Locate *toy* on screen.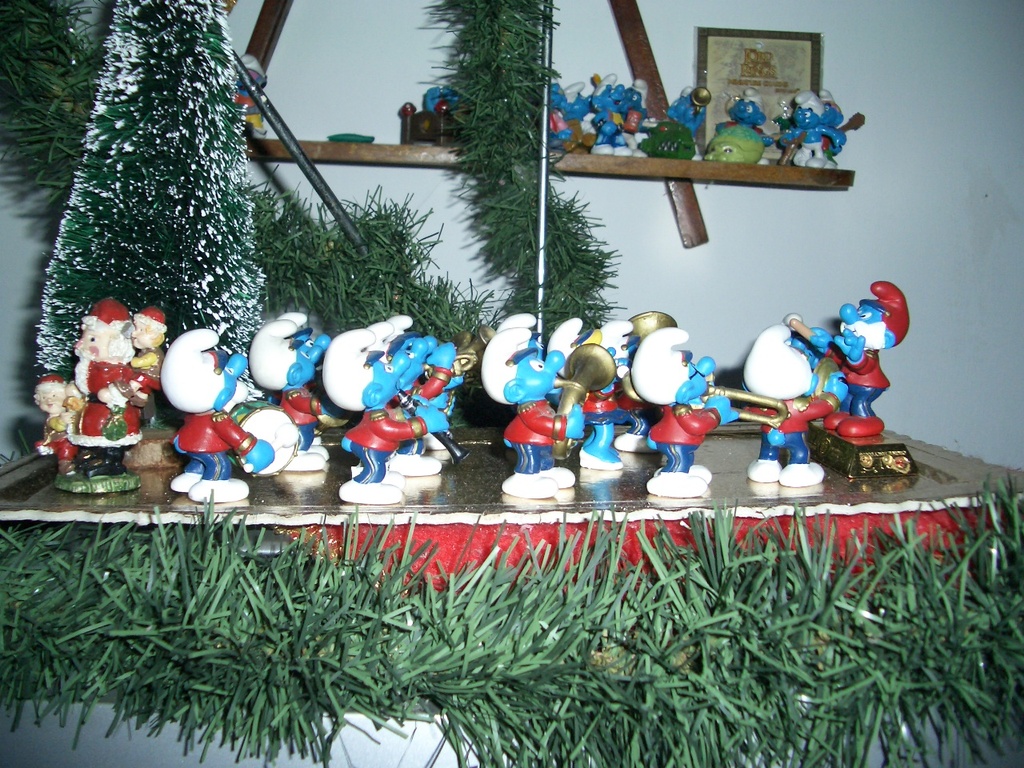
On screen at (left=582, top=78, right=629, bottom=158).
